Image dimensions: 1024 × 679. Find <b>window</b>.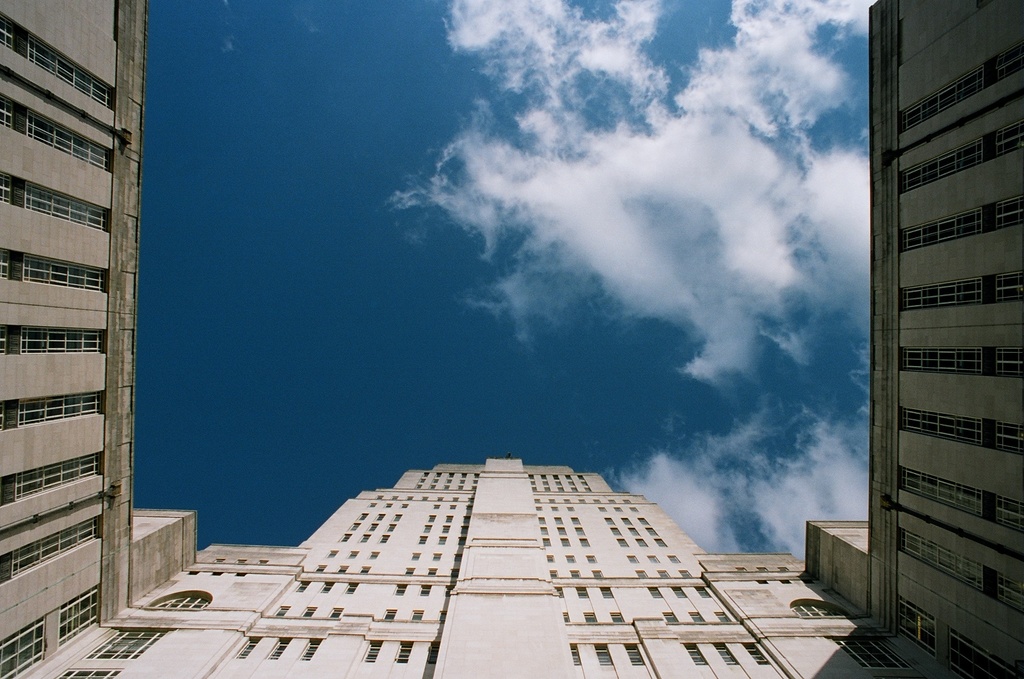
bbox=[0, 10, 113, 109].
